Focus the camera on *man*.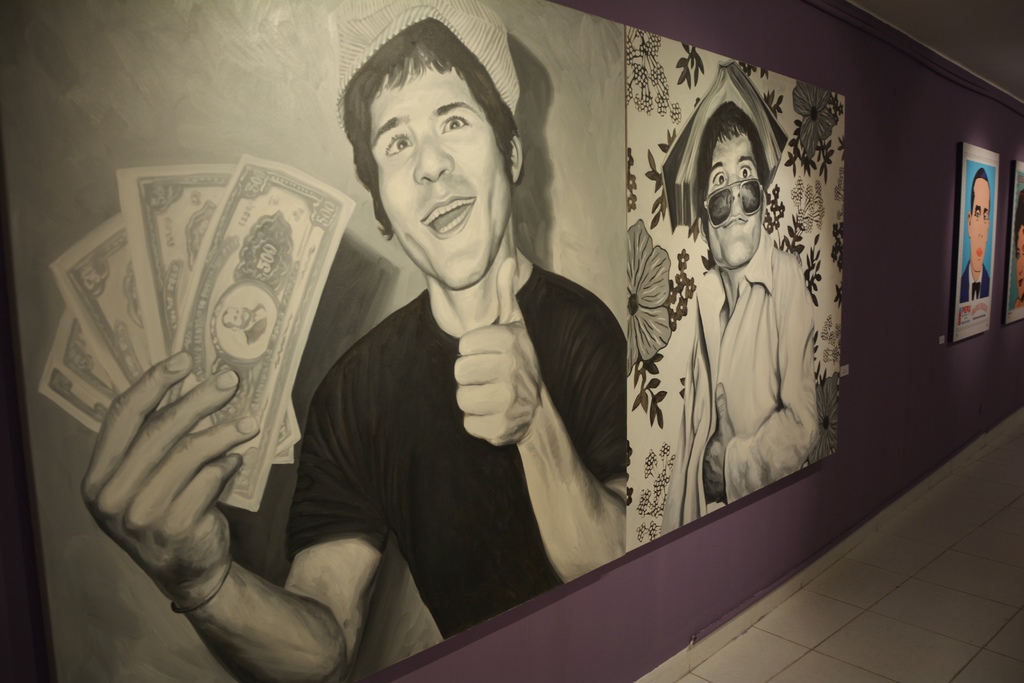
Focus region: 957, 169, 989, 300.
